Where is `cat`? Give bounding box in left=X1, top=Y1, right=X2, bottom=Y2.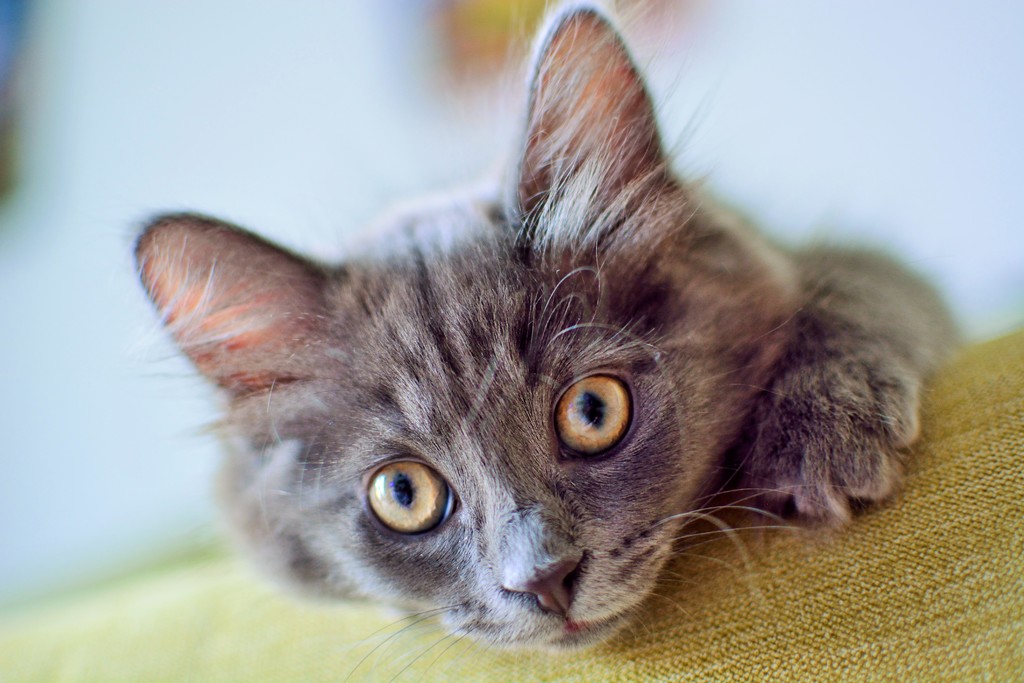
left=137, top=4, right=957, bottom=672.
